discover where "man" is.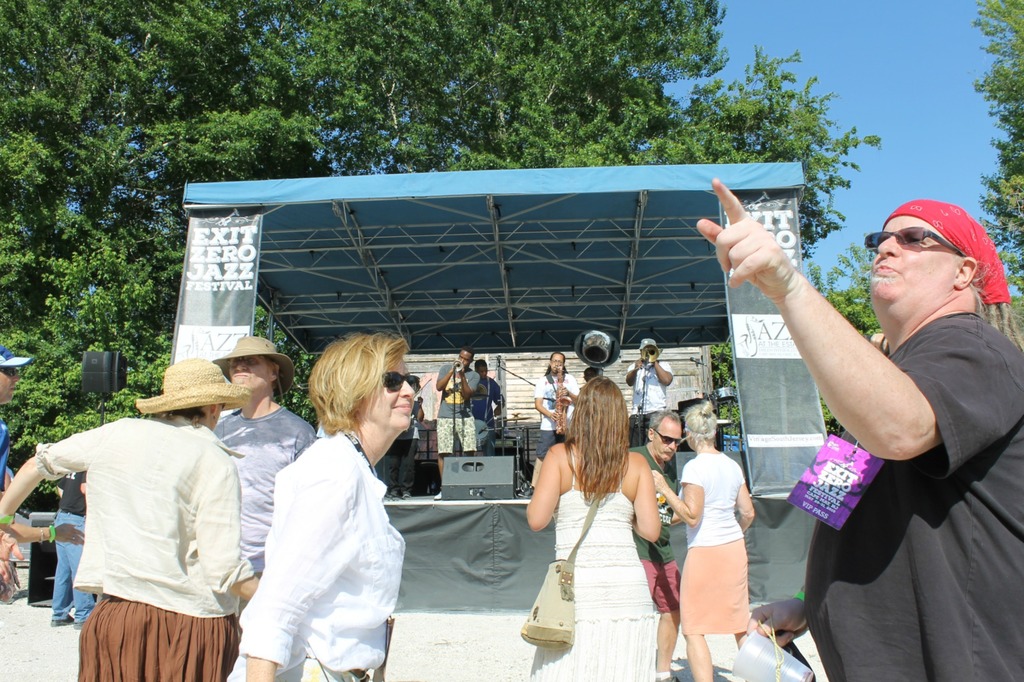
Discovered at bbox=(24, 357, 266, 673).
